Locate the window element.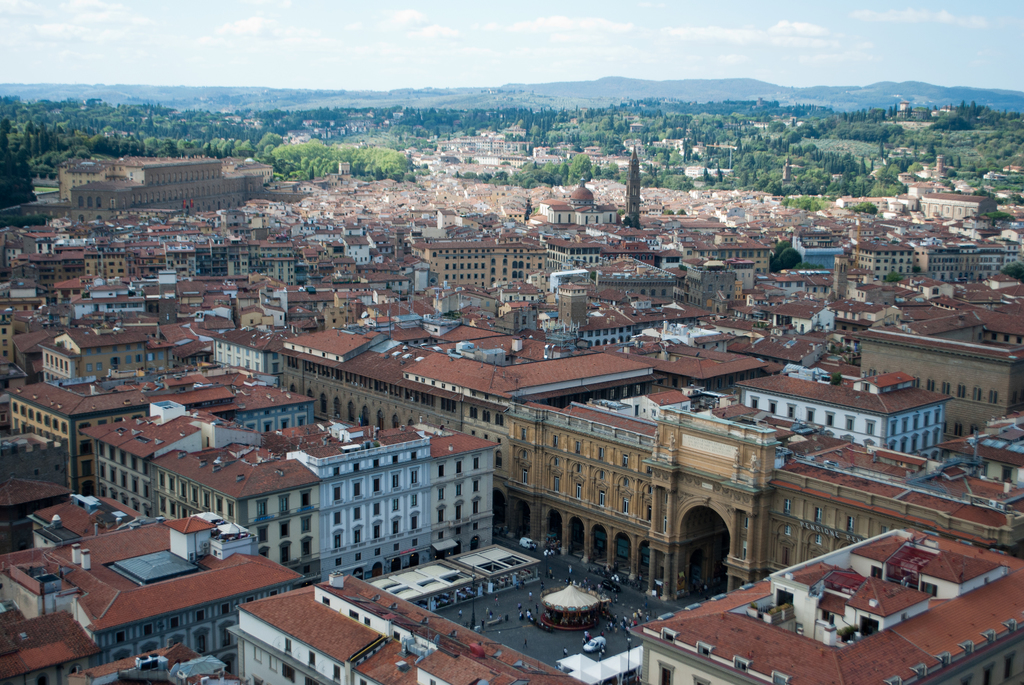
Element bbox: BBox(579, 332, 583, 336).
